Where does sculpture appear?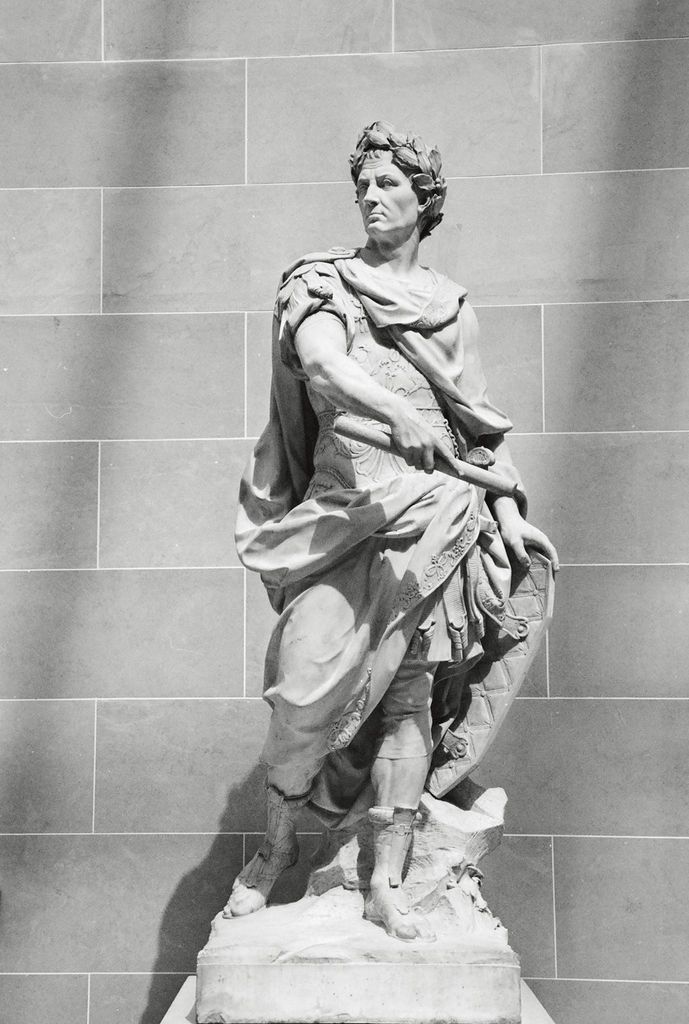
Appears at crop(195, 115, 563, 1023).
